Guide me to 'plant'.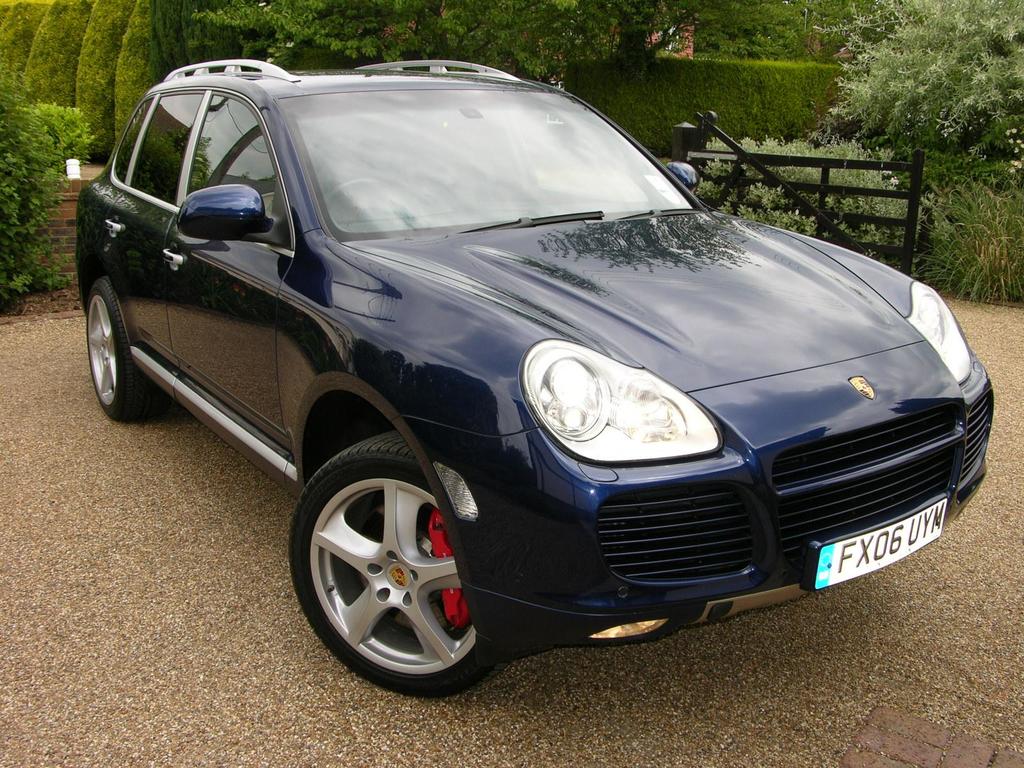
Guidance: l=568, t=61, r=838, b=156.
